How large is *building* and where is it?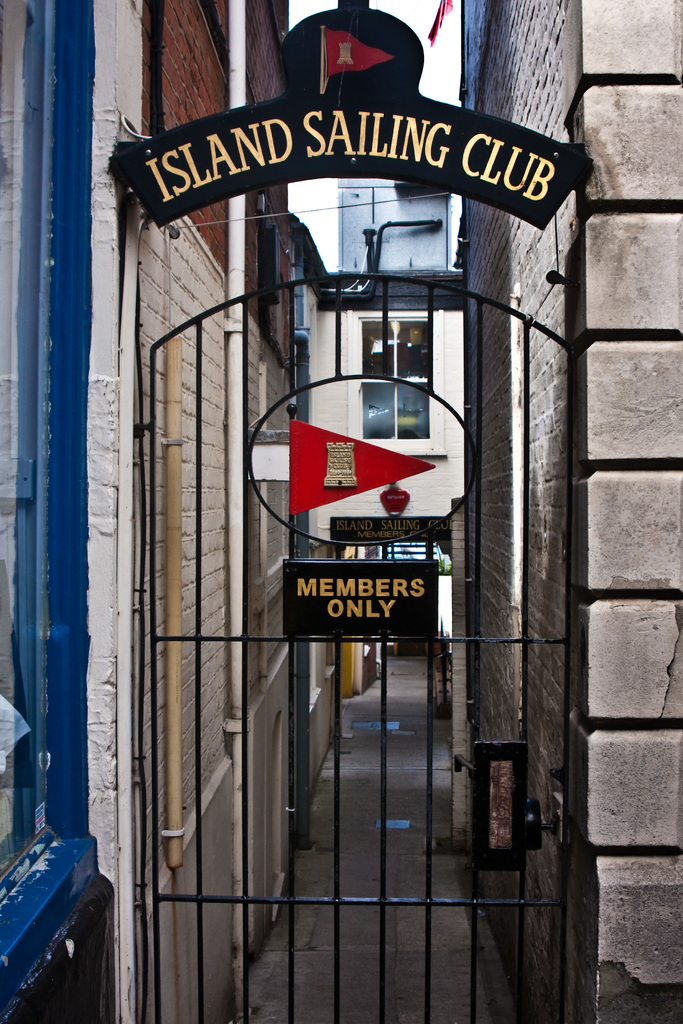
Bounding box: select_region(461, 0, 682, 1023).
